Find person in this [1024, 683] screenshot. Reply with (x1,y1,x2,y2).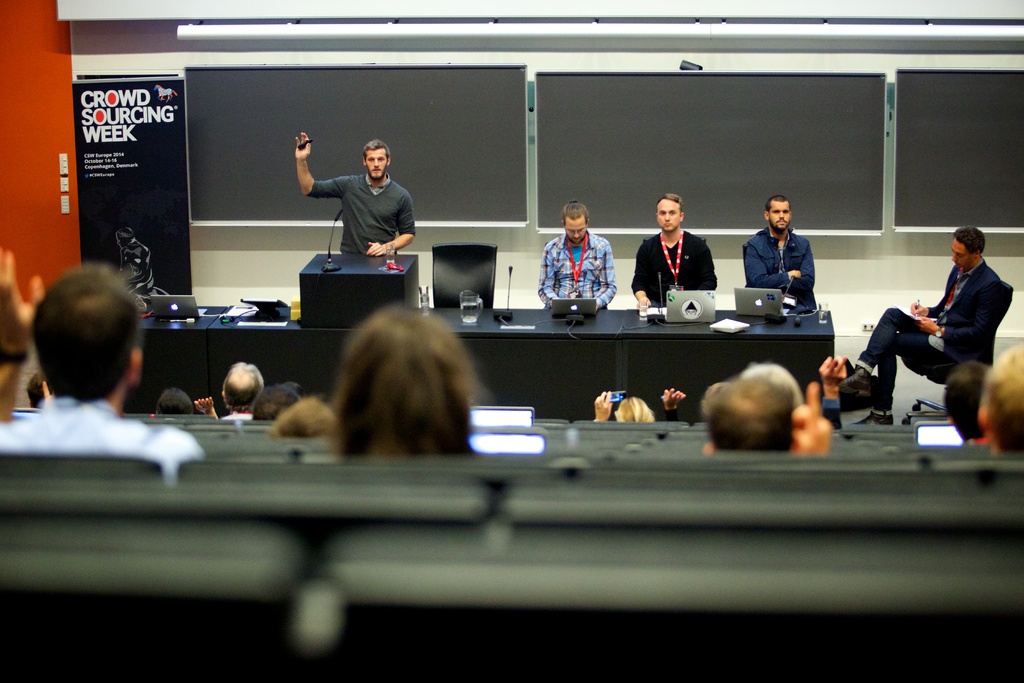
(197,361,269,422).
